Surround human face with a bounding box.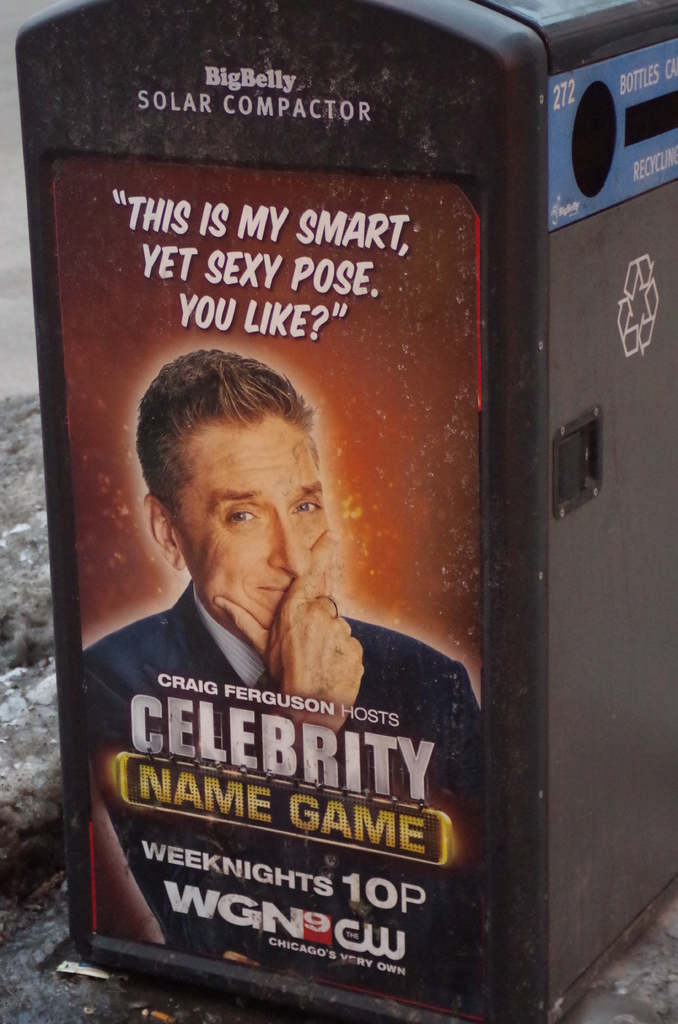
174:410:329:620.
